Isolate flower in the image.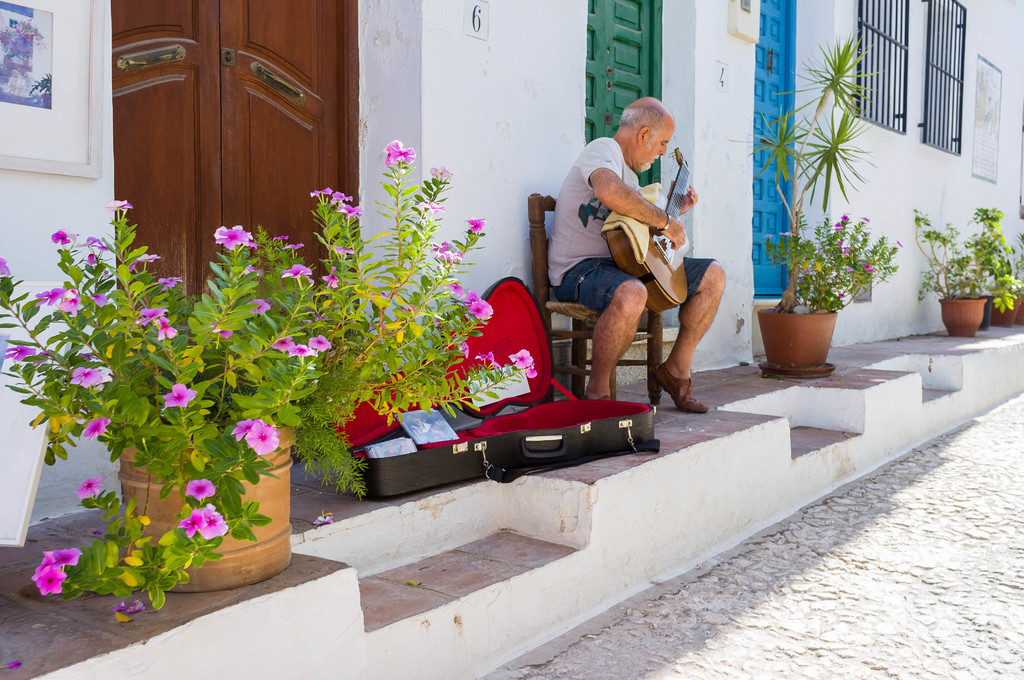
Isolated region: (217, 225, 251, 247).
